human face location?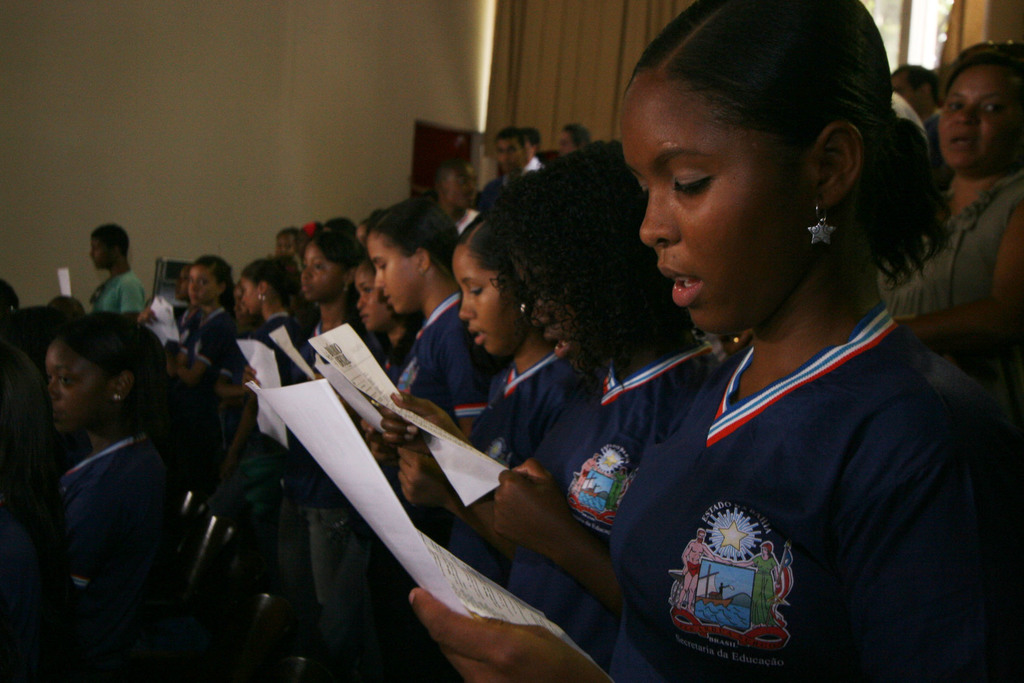
Rect(493, 133, 525, 172)
